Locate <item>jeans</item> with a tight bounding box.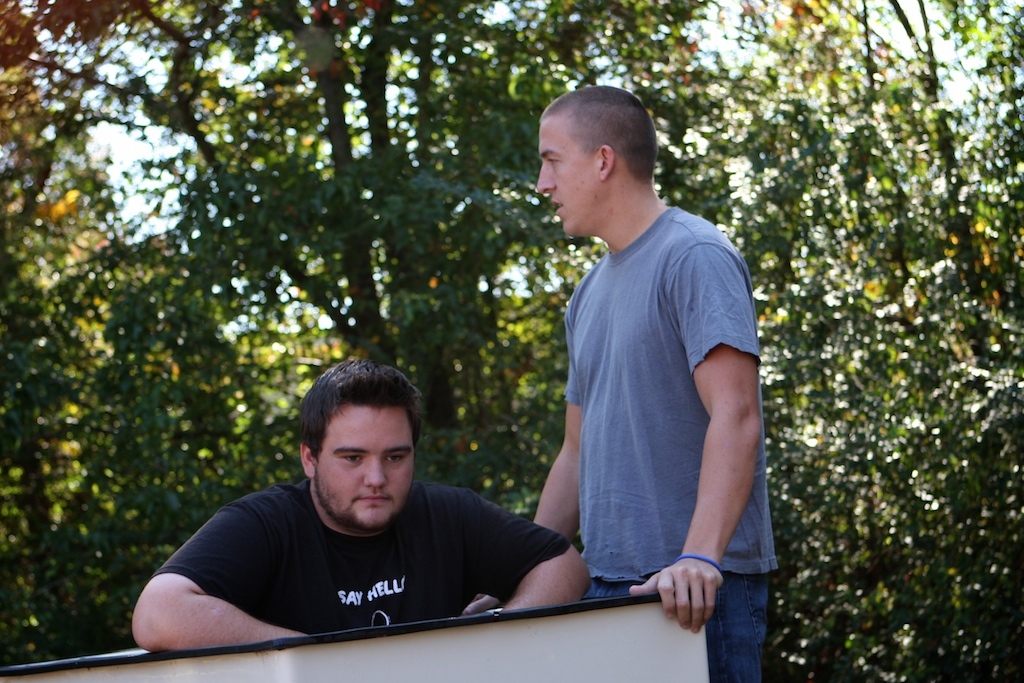
717, 573, 788, 682.
